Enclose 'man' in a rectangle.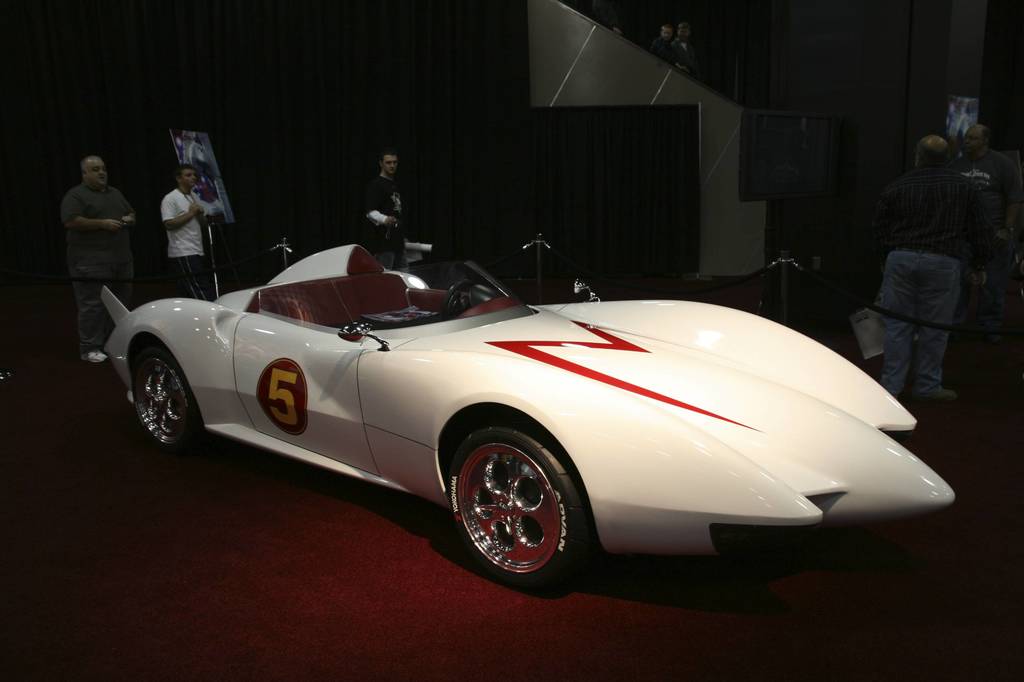
358, 145, 412, 269.
